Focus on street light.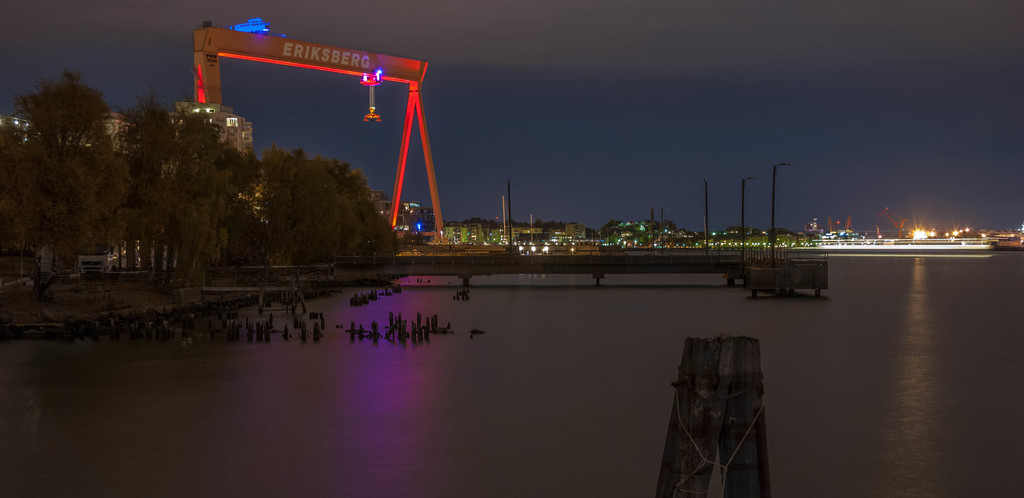
Focused at [661, 206, 669, 254].
